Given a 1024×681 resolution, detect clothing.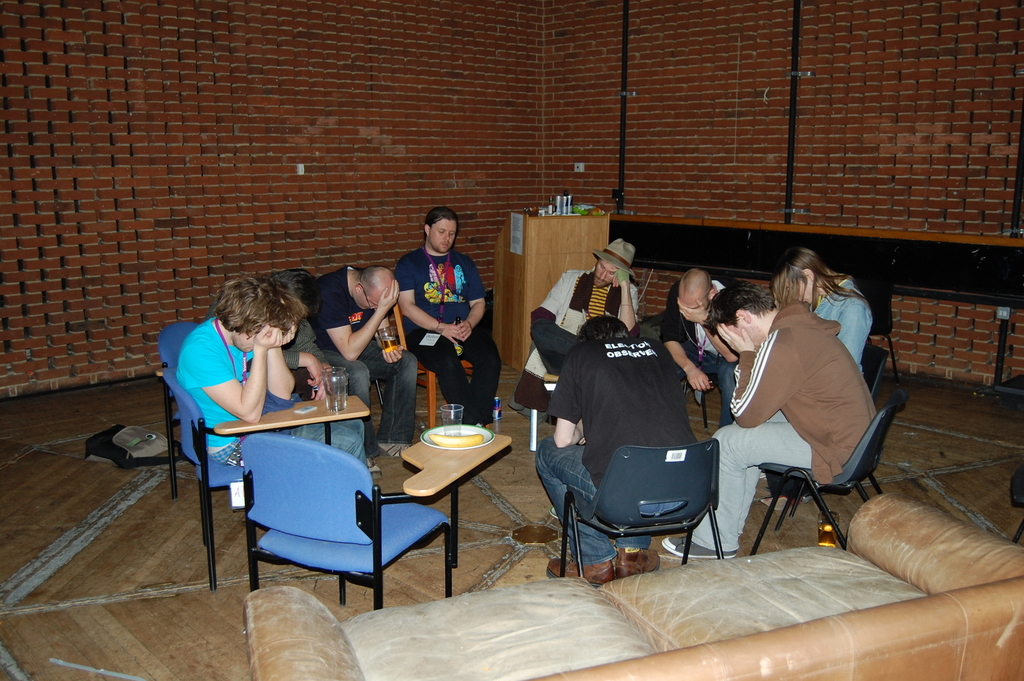
174 306 295 468.
